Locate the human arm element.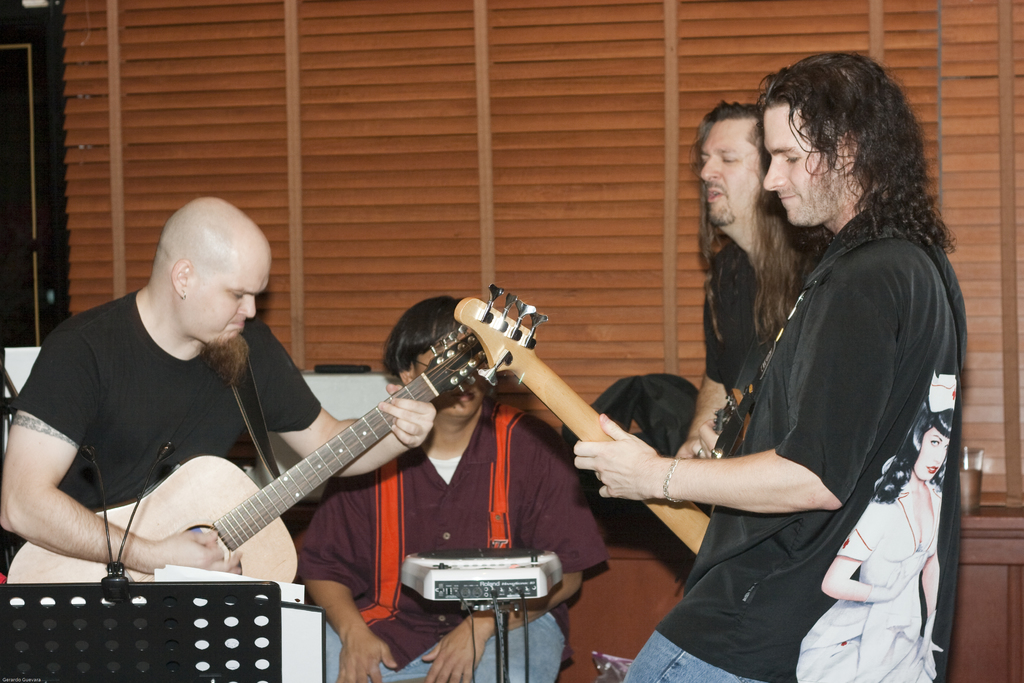
Element bbox: locate(404, 415, 600, 682).
